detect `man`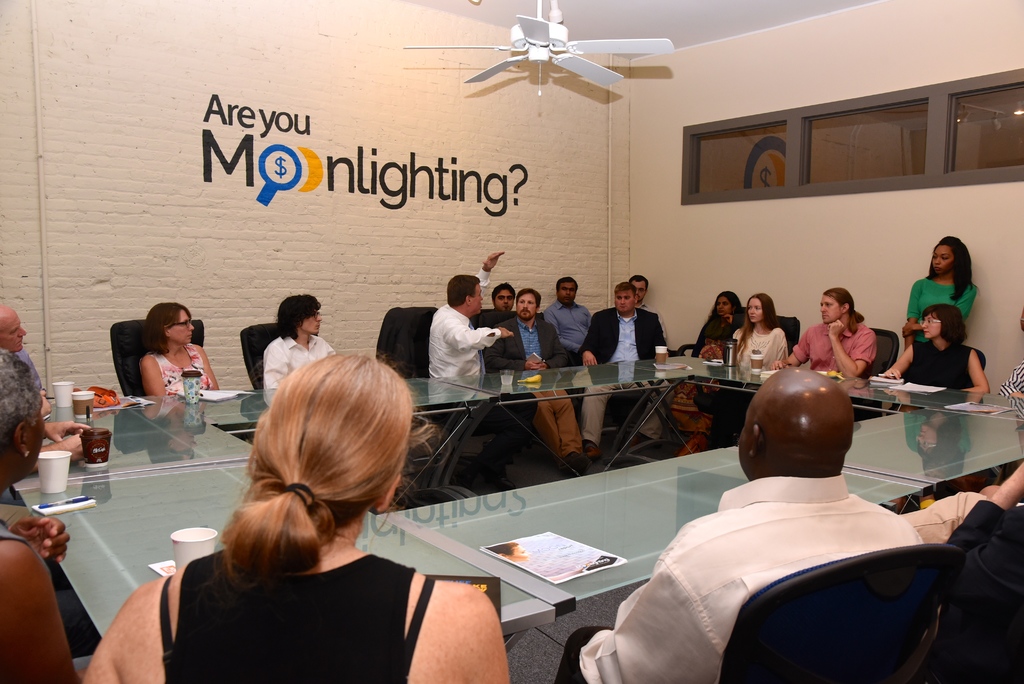
box=[541, 271, 596, 371]
